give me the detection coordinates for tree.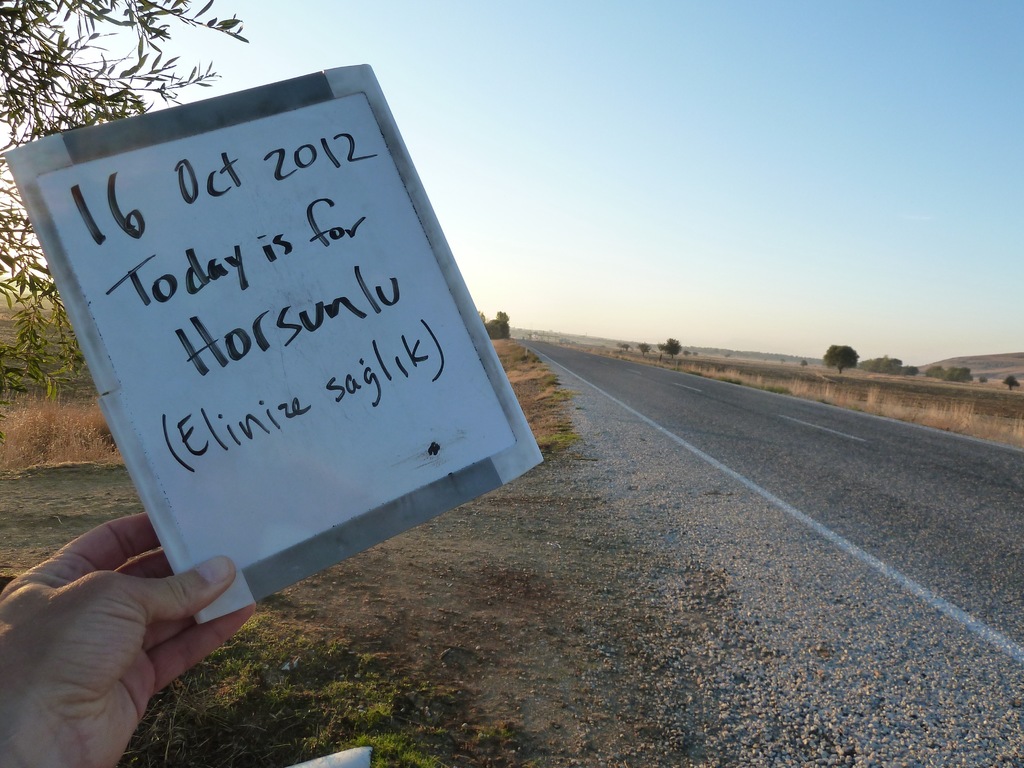
478:308:485:324.
